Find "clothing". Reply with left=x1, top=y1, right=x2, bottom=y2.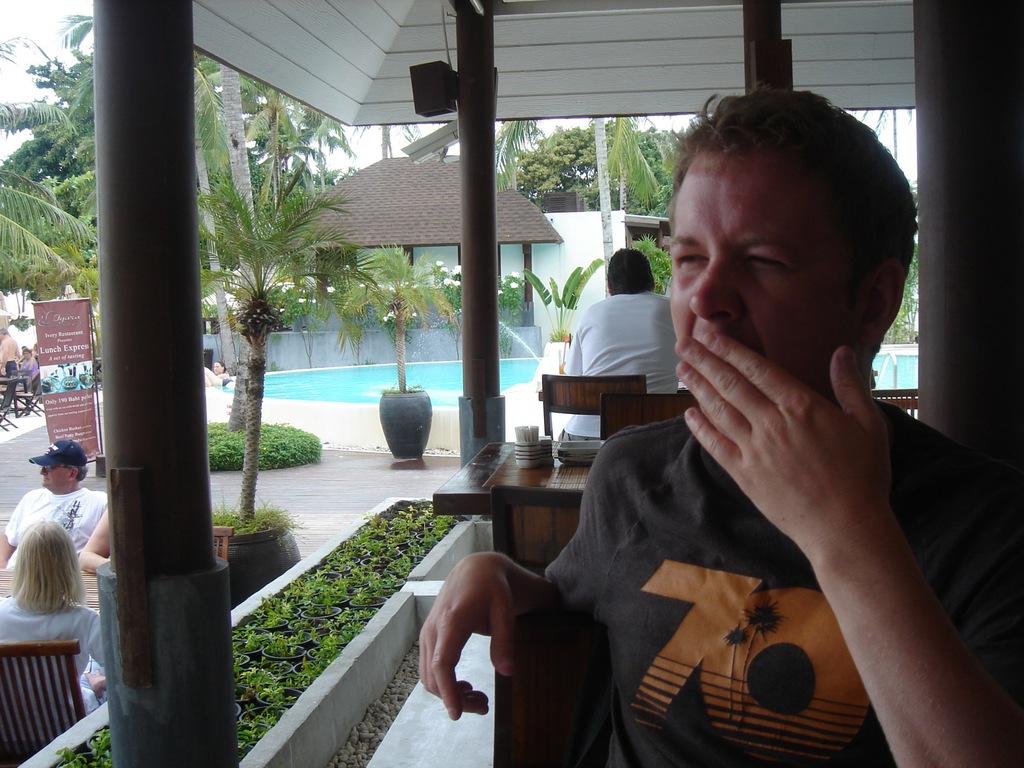
left=19, top=356, right=40, bottom=383.
